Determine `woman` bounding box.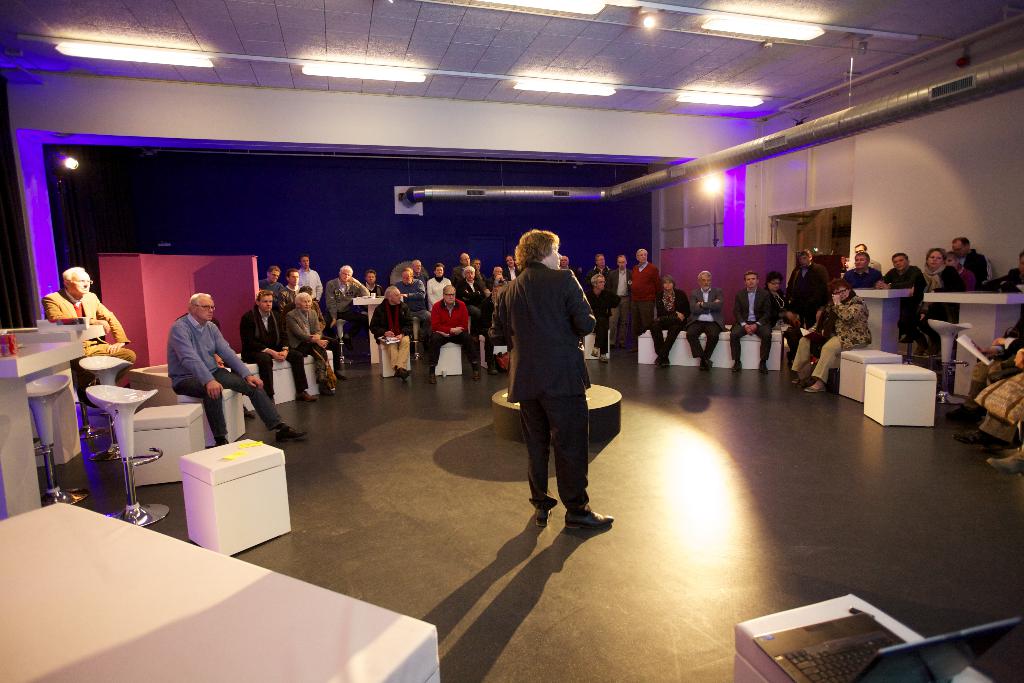
Determined: [x1=788, y1=277, x2=867, y2=391].
